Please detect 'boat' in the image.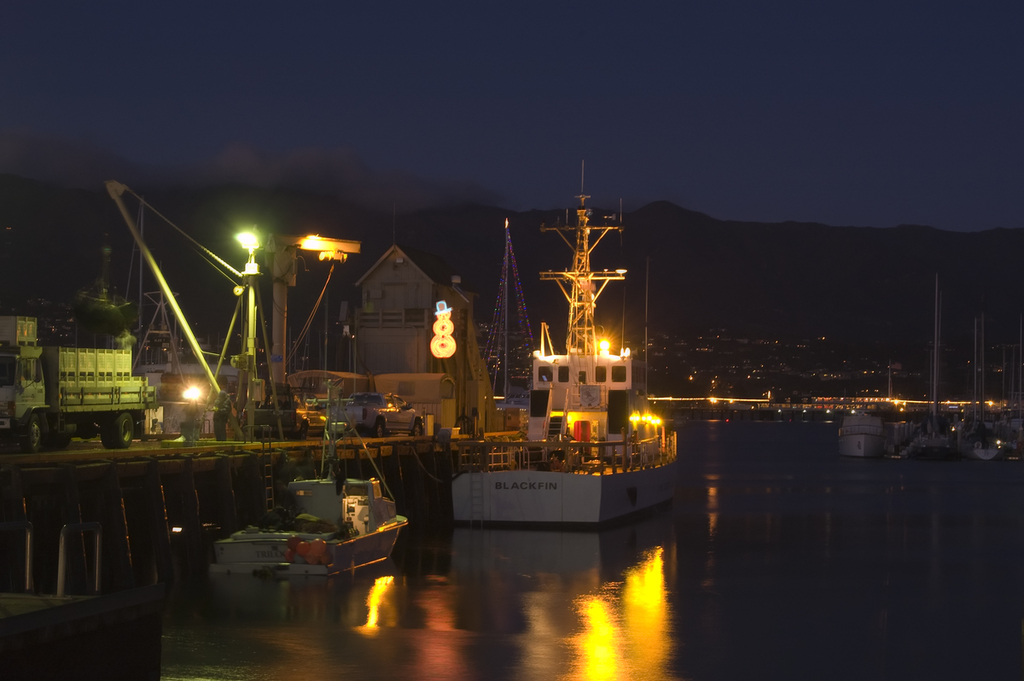
903 275 954 463.
